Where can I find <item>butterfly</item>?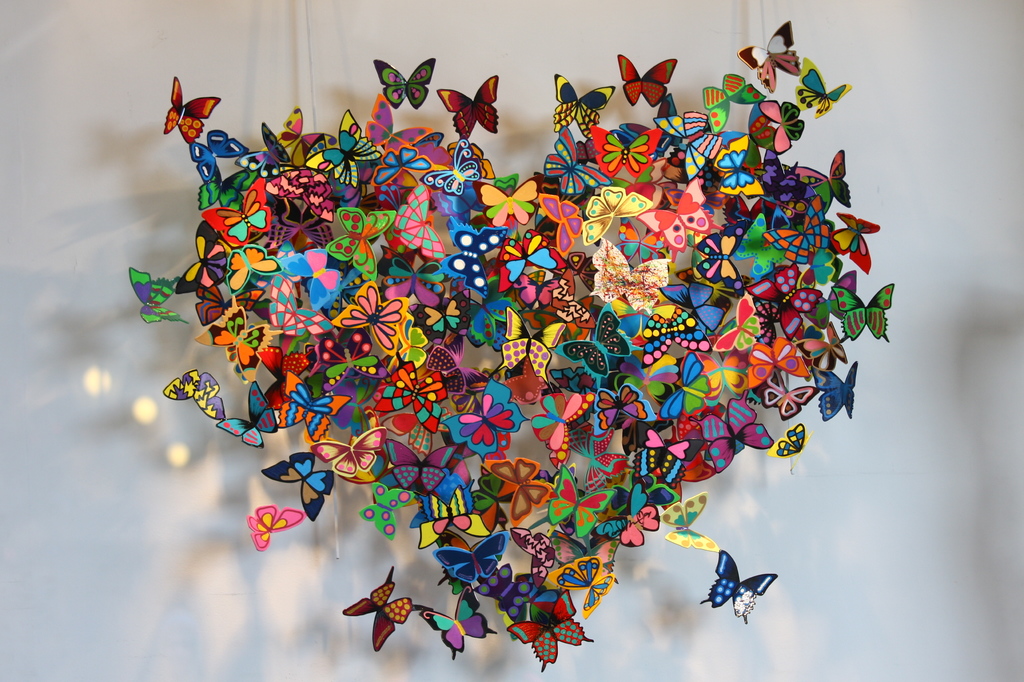
You can find it at <box>196,292,278,383</box>.
